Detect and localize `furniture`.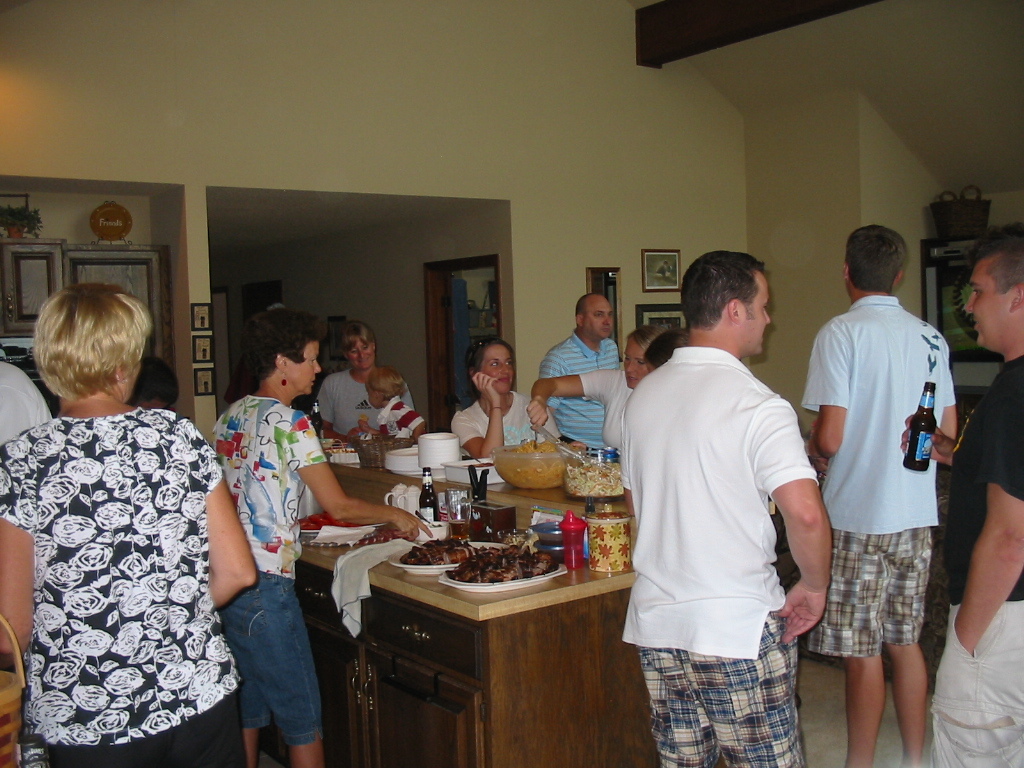
Localized at 260:437:776:767.
